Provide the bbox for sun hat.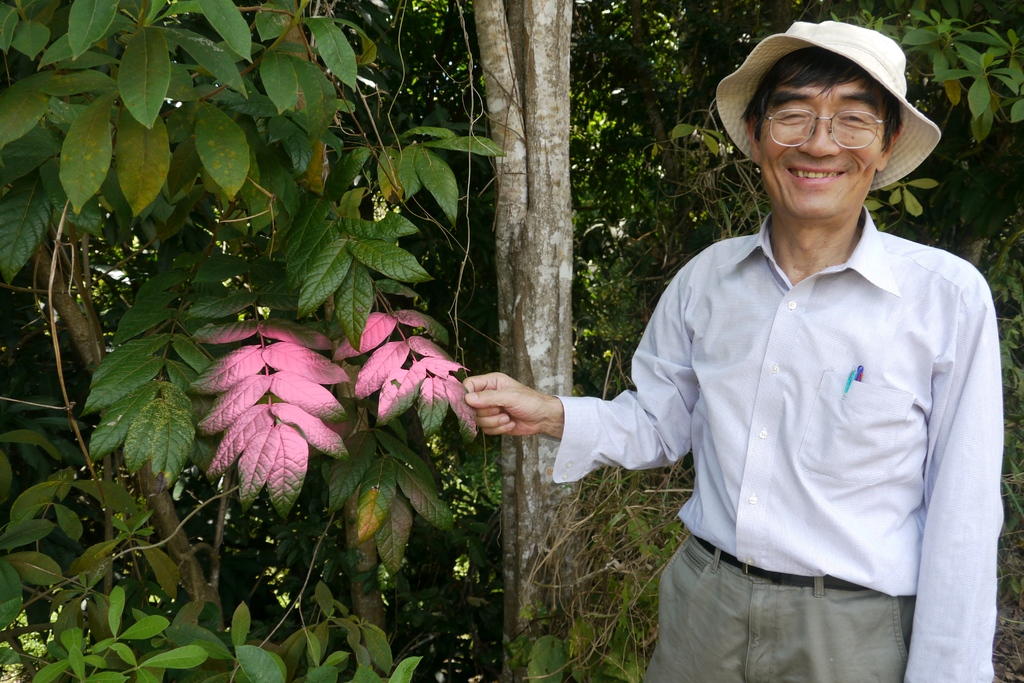
[left=715, top=13, right=947, bottom=198].
